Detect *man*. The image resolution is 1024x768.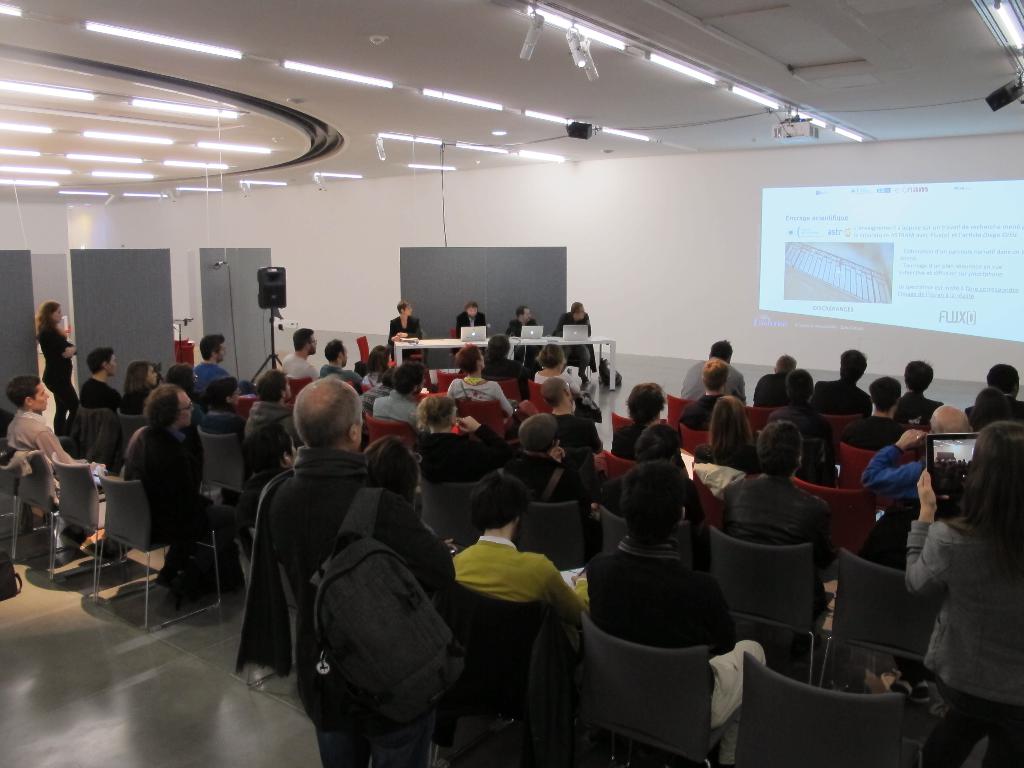
592 420 706 577.
